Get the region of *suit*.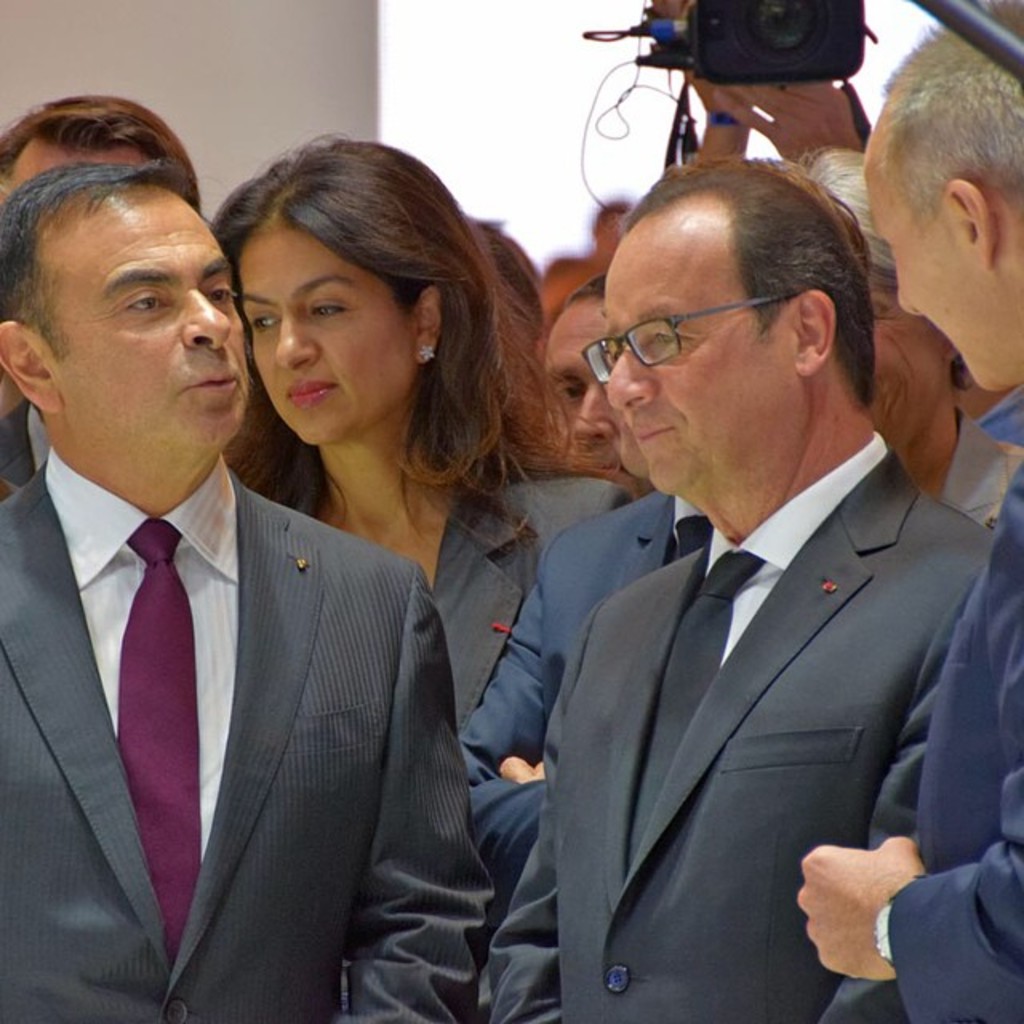
locate(250, 443, 627, 757).
